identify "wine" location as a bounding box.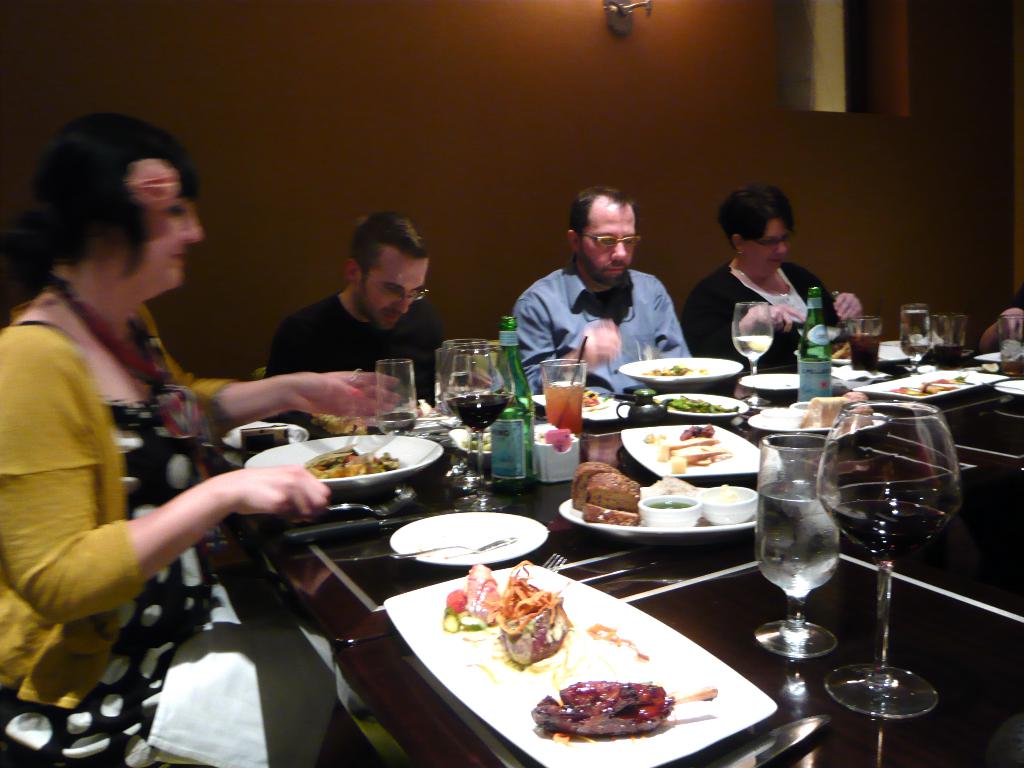
Rect(493, 472, 531, 494).
